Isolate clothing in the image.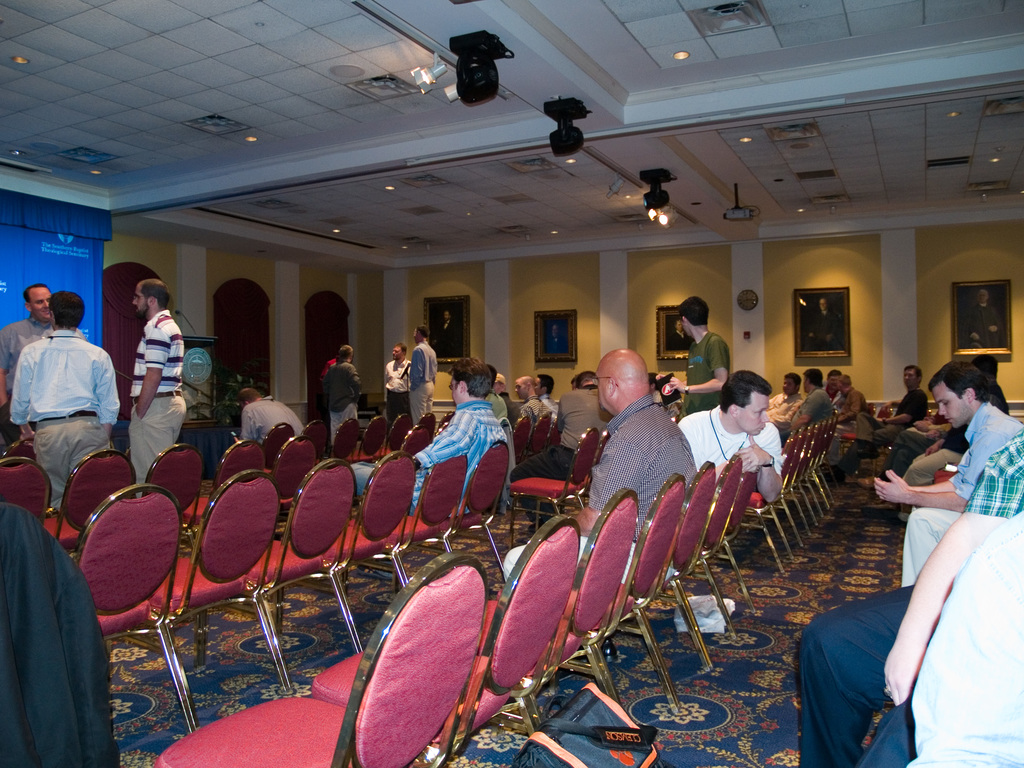
Isolated region: bbox(899, 392, 1023, 595).
